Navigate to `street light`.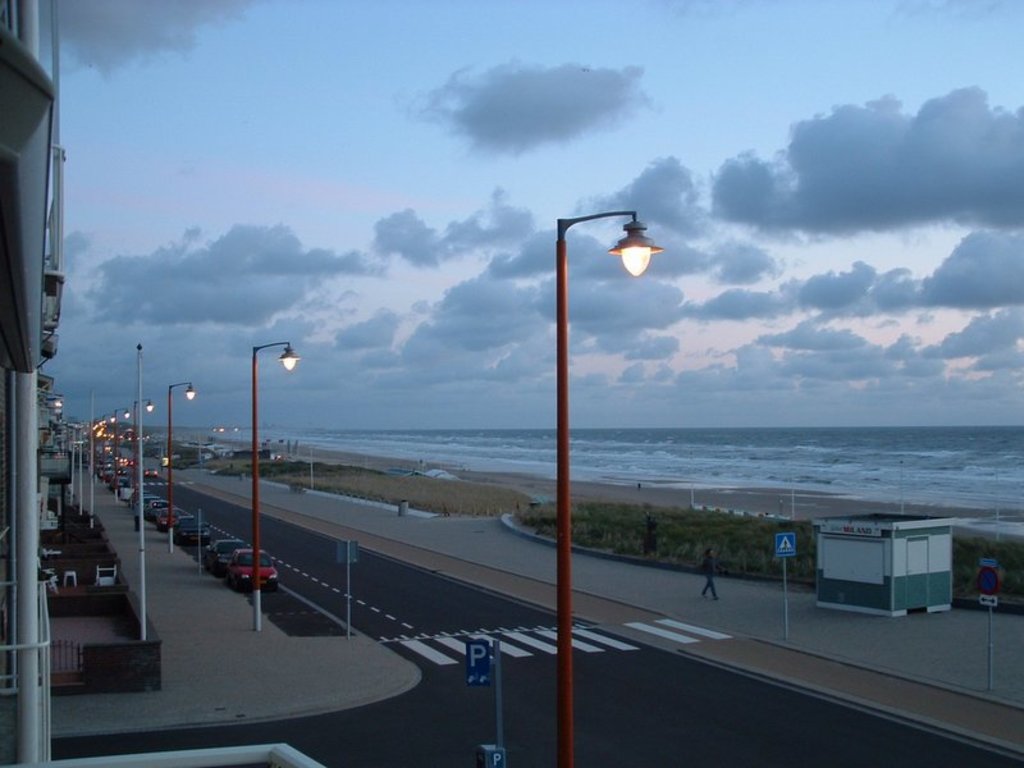
Navigation target: box=[102, 406, 122, 485].
